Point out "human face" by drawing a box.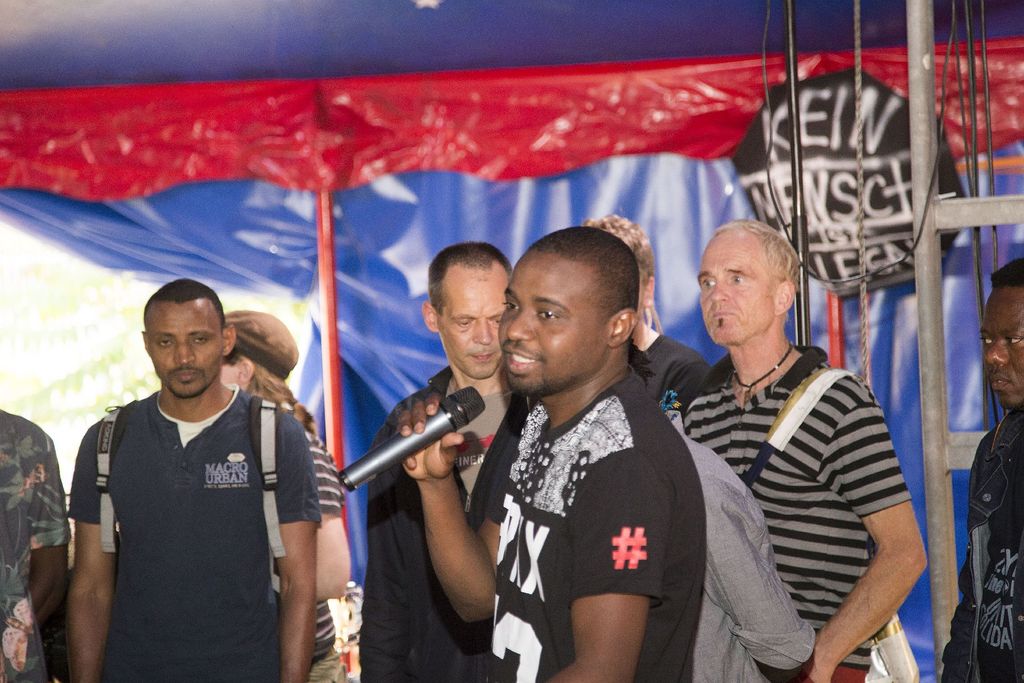
bbox=[694, 236, 776, 345].
